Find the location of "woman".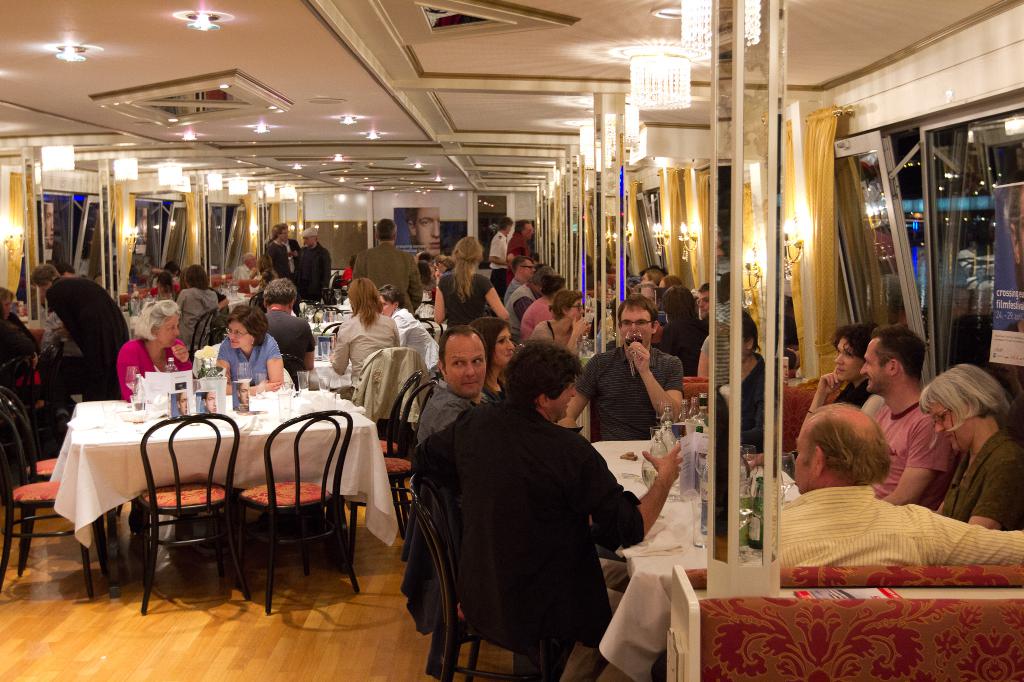
Location: [left=218, top=303, right=285, bottom=395].
